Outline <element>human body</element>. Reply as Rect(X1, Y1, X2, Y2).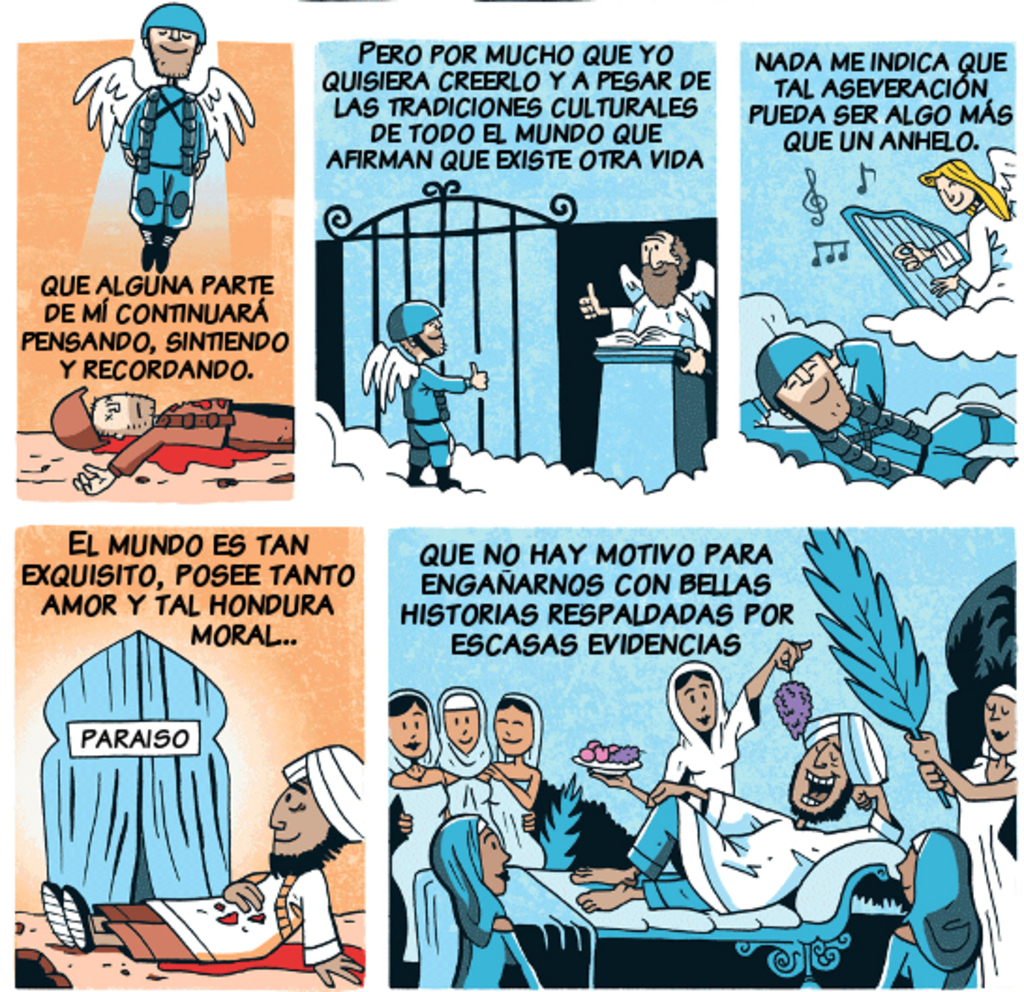
Rect(913, 748, 1022, 984).
